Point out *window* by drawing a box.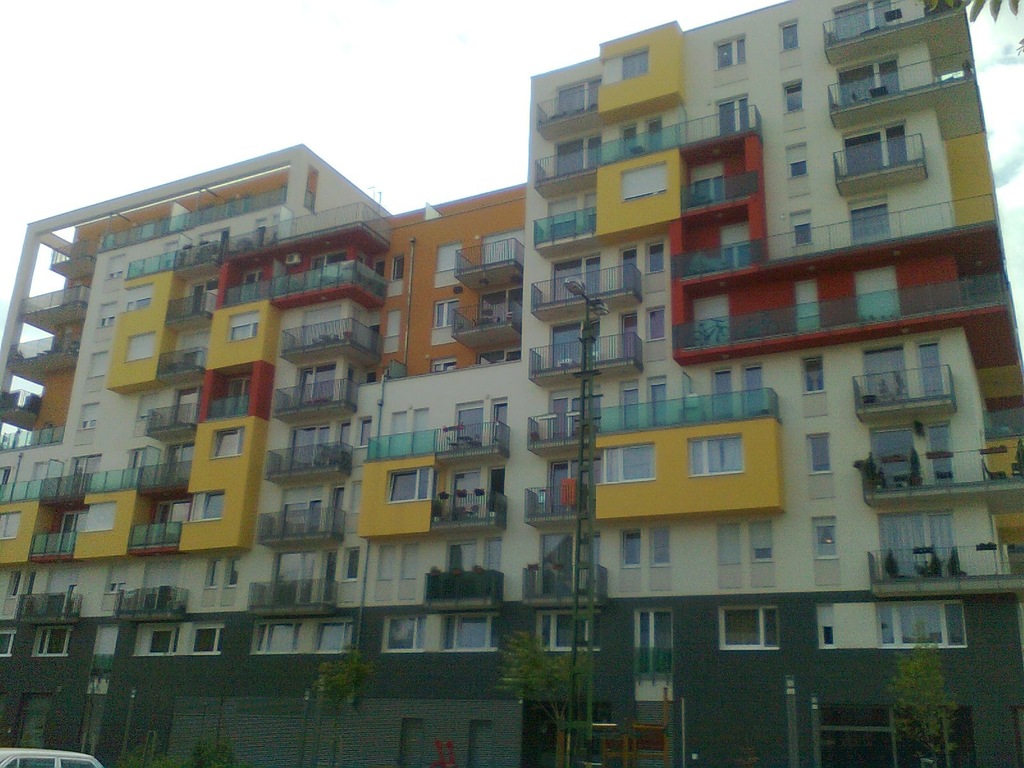
<box>282,497,327,539</box>.
